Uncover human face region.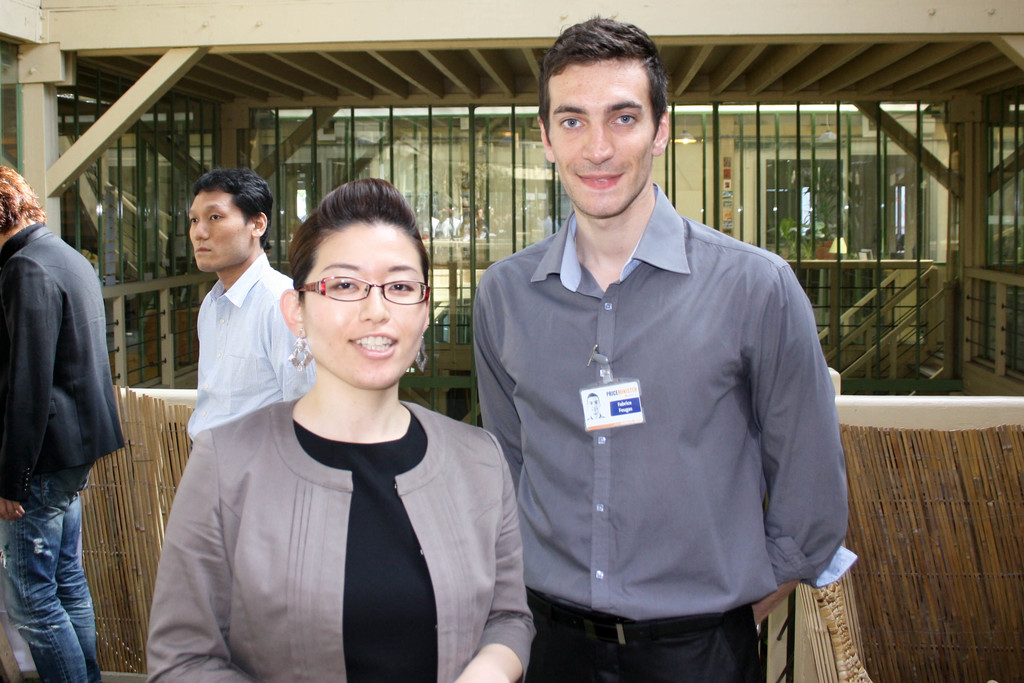
Uncovered: crop(305, 223, 426, 394).
